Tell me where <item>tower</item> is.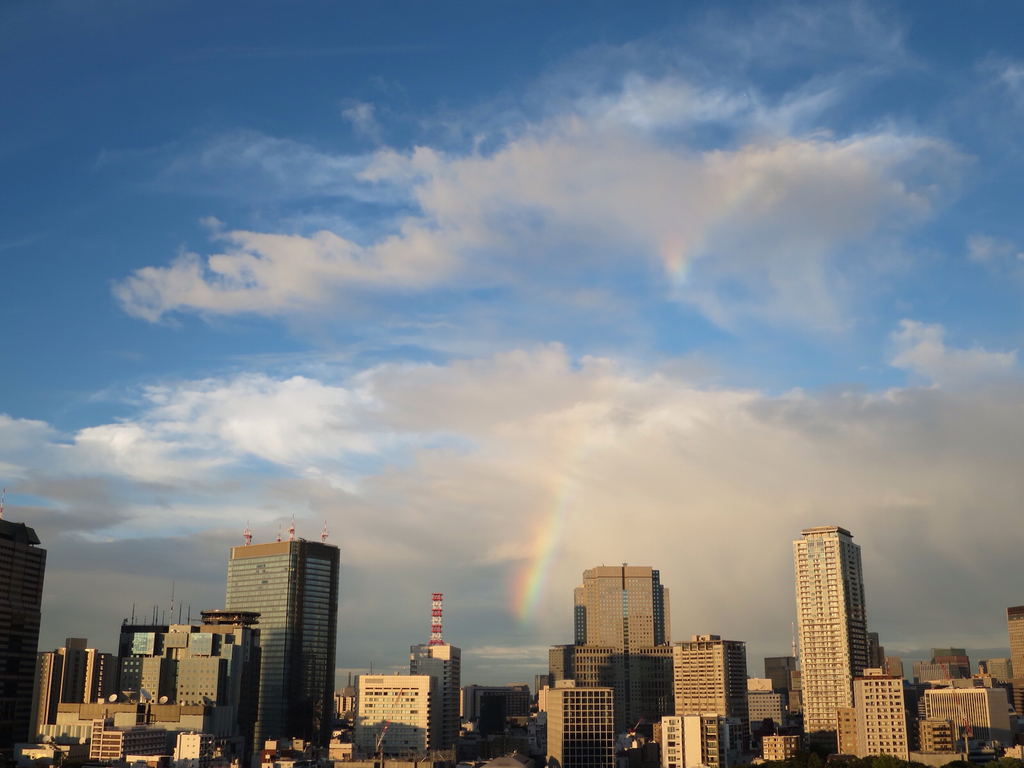
<item>tower</item> is at bbox(744, 683, 799, 766).
